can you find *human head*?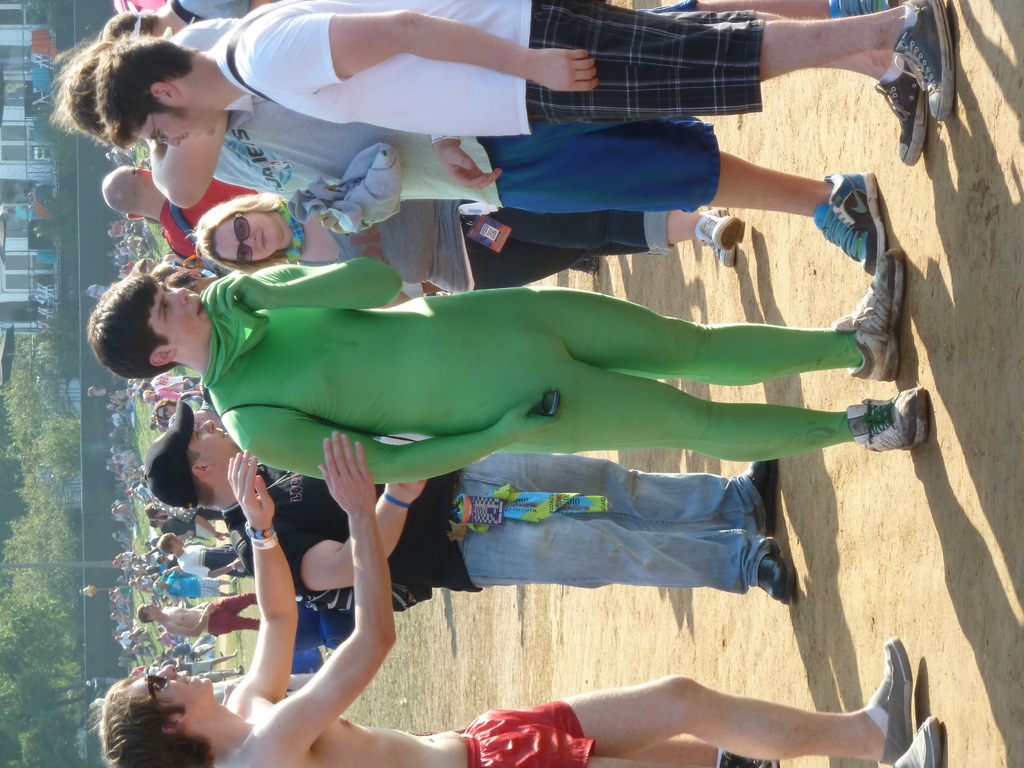
Yes, bounding box: (164,644,177,660).
